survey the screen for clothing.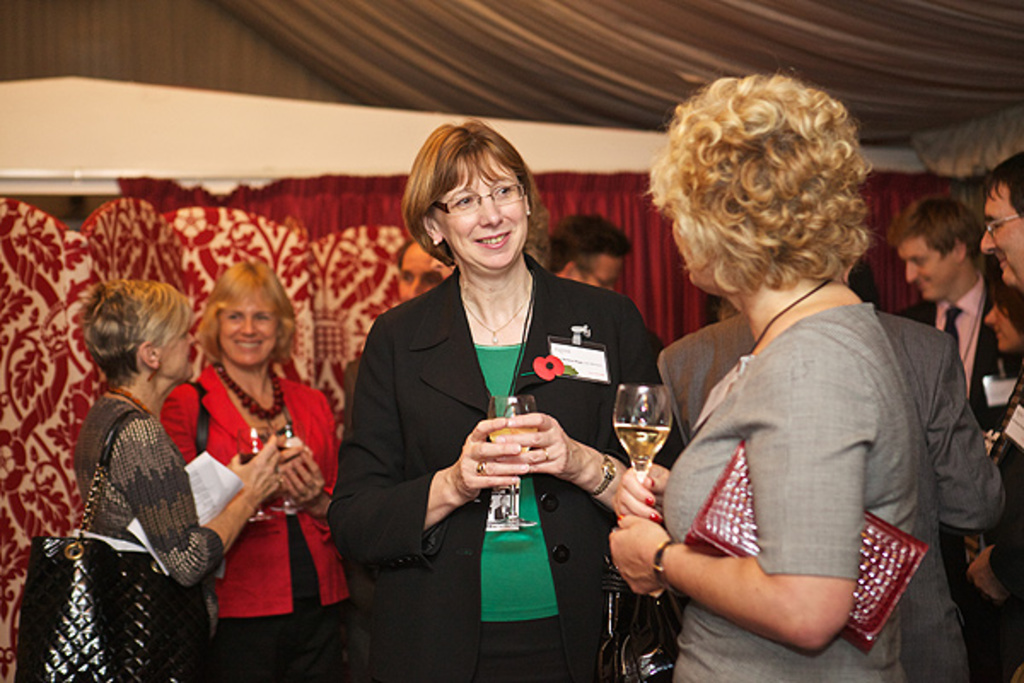
Survey found: [891, 275, 1005, 681].
